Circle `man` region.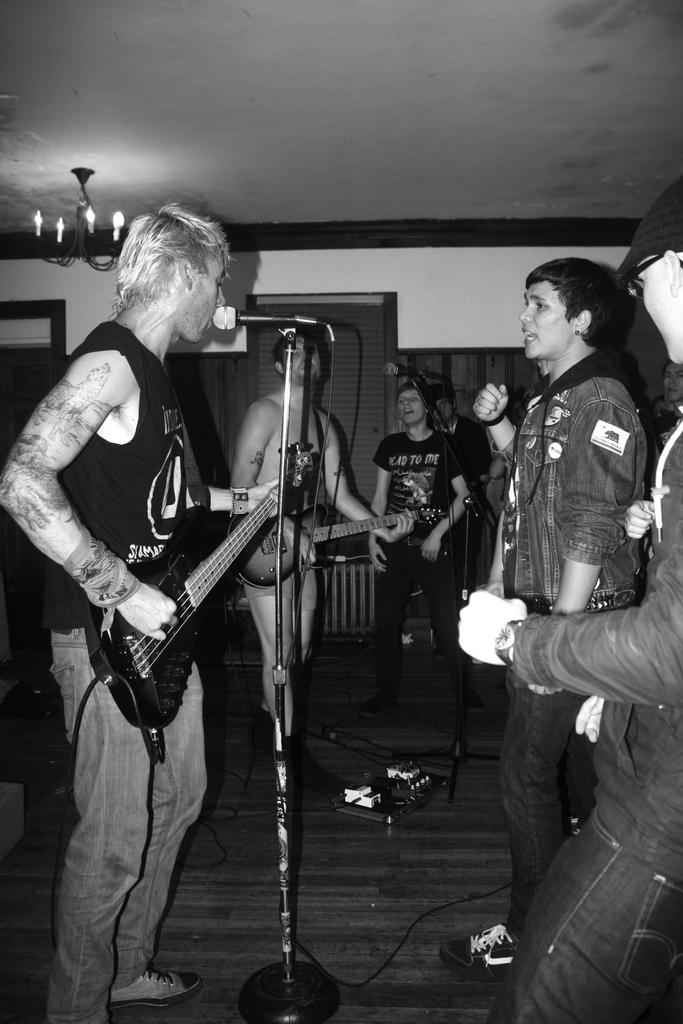
Region: bbox=[0, 204, 283, 1023].
